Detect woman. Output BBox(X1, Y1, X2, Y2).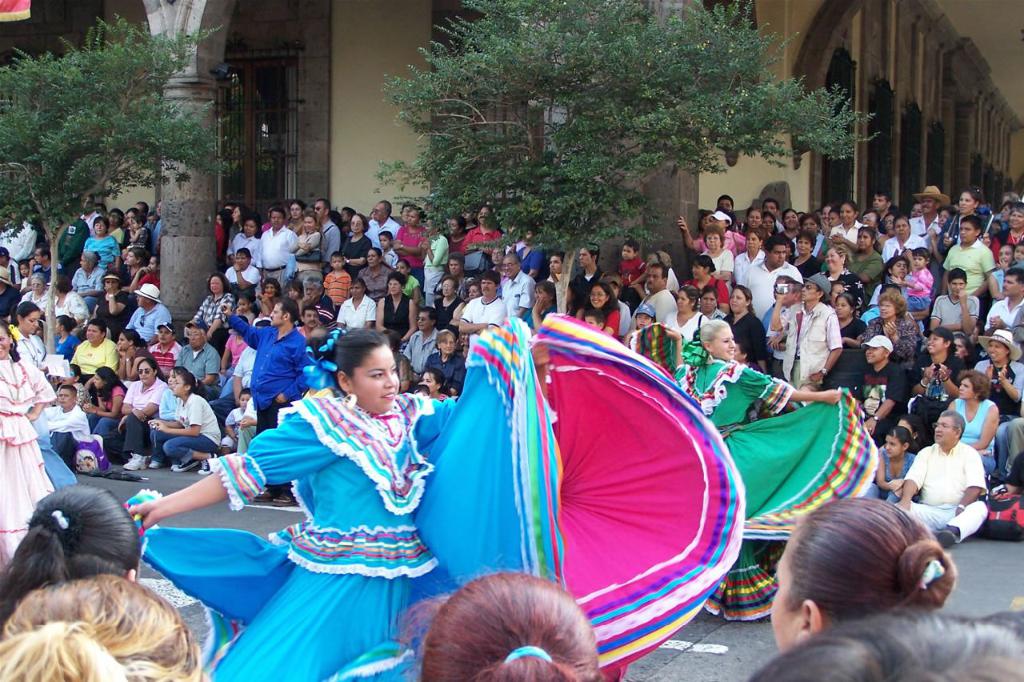
BBox(516, 282, 559, 331).
